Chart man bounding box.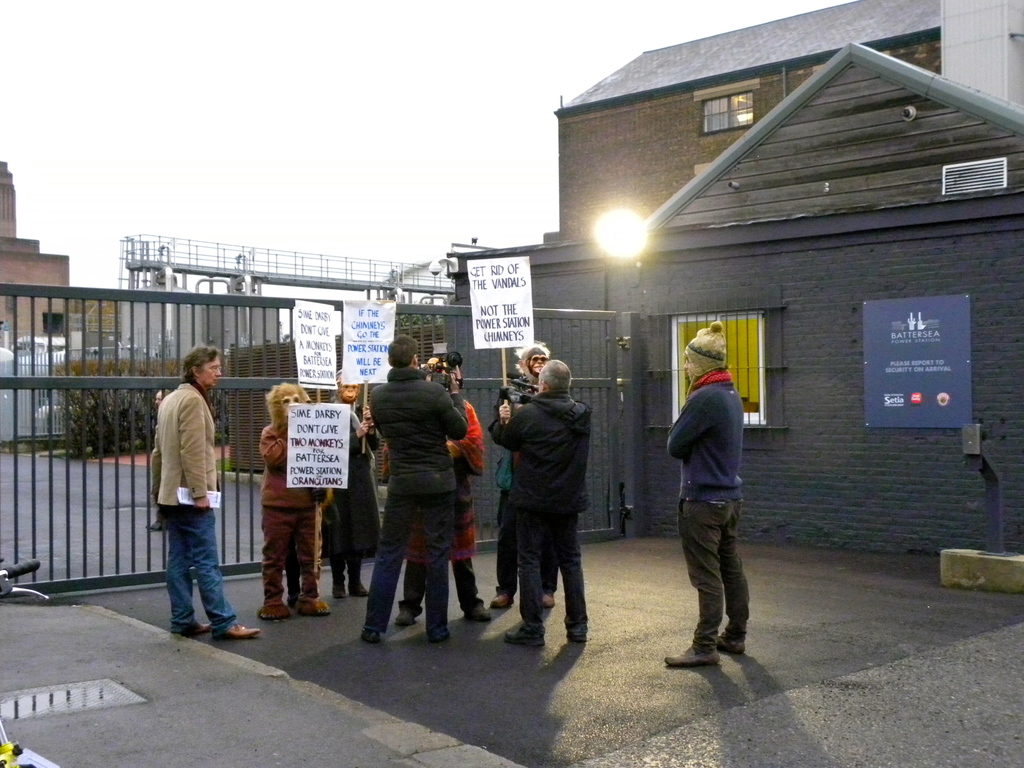
Charted: crop(362, 332, 463, 643).
